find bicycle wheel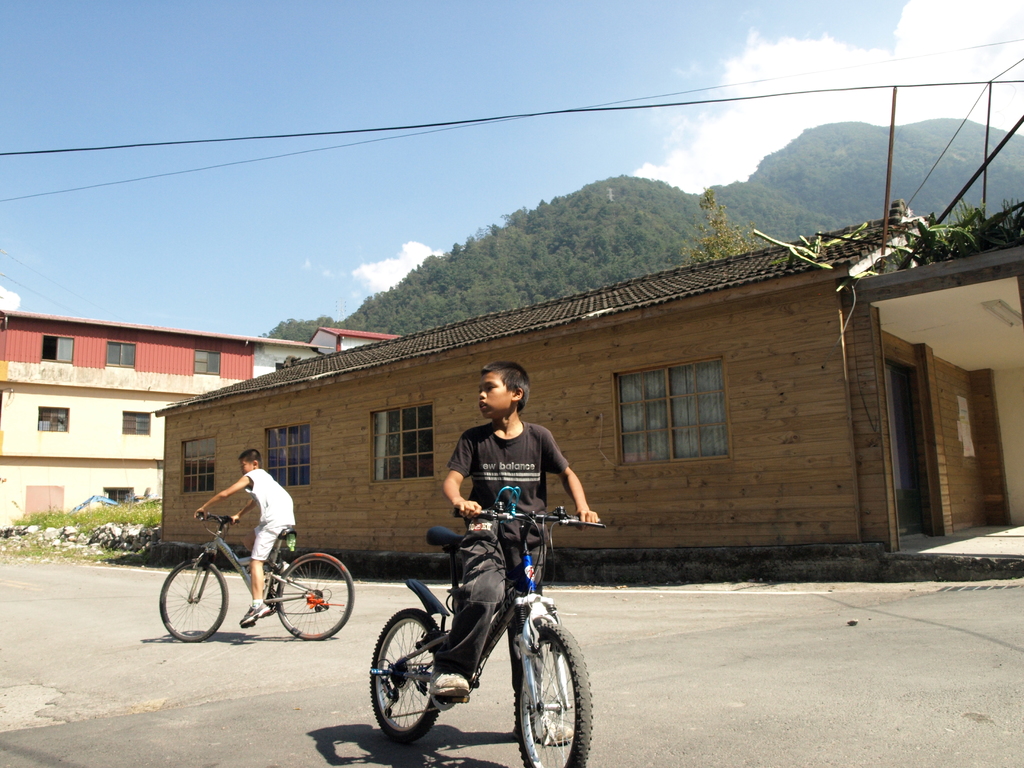
<region>276, 549, 354, 641</region>
